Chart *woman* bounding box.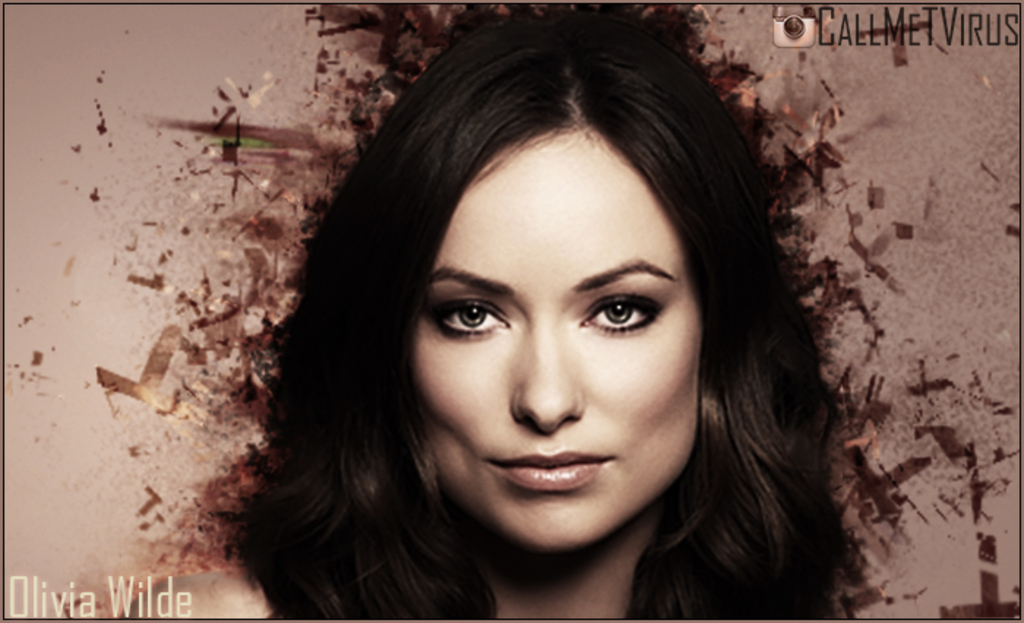
Charted: <bbox>187, 7, 790, 622</bbox>.
